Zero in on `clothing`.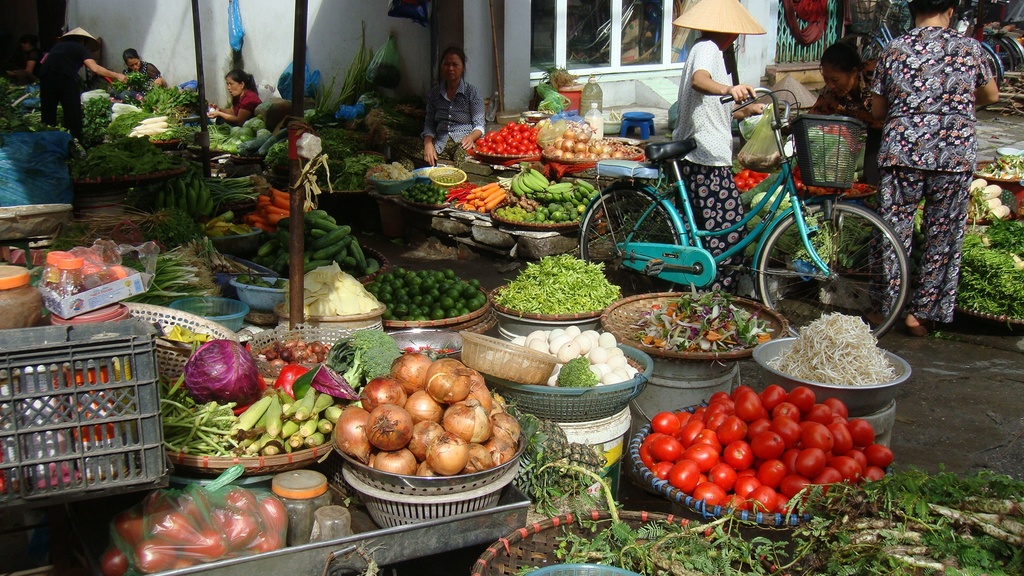
Zeroed in: crop(872, 19, 996, 338).
